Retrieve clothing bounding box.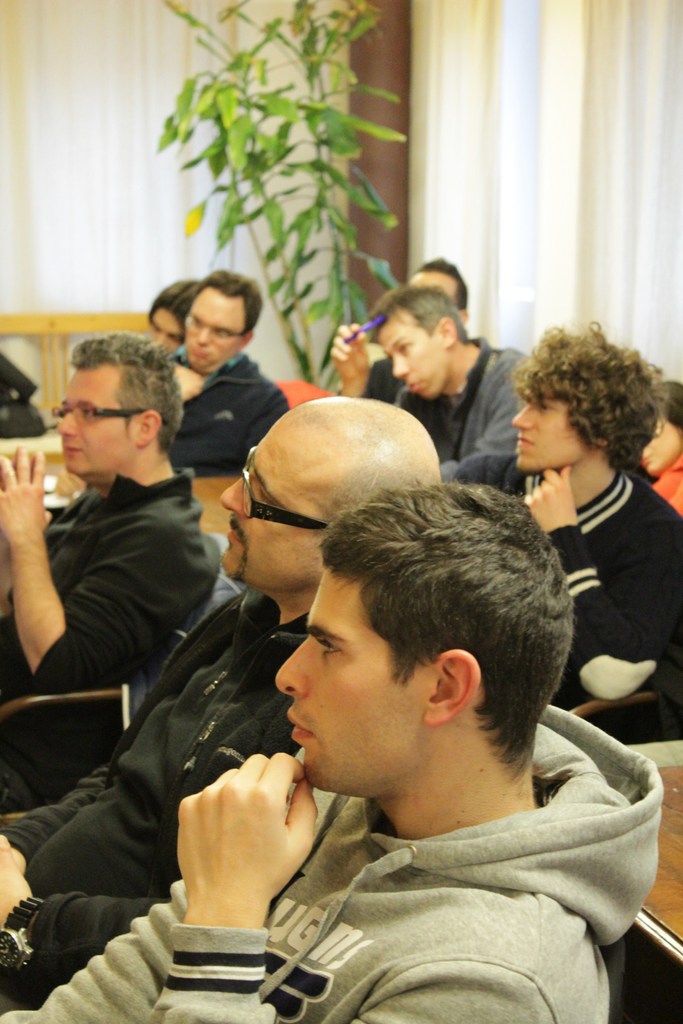
Bounding box: (363,348,409,409).
